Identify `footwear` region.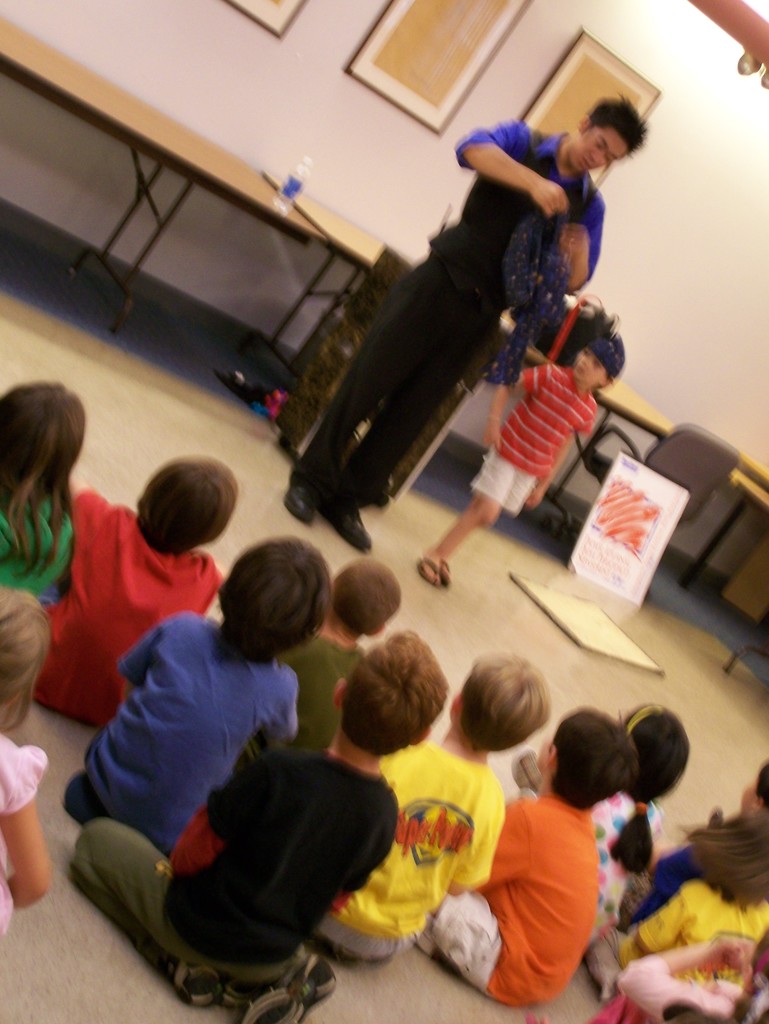
Region: [416, 556, 442, 589].
